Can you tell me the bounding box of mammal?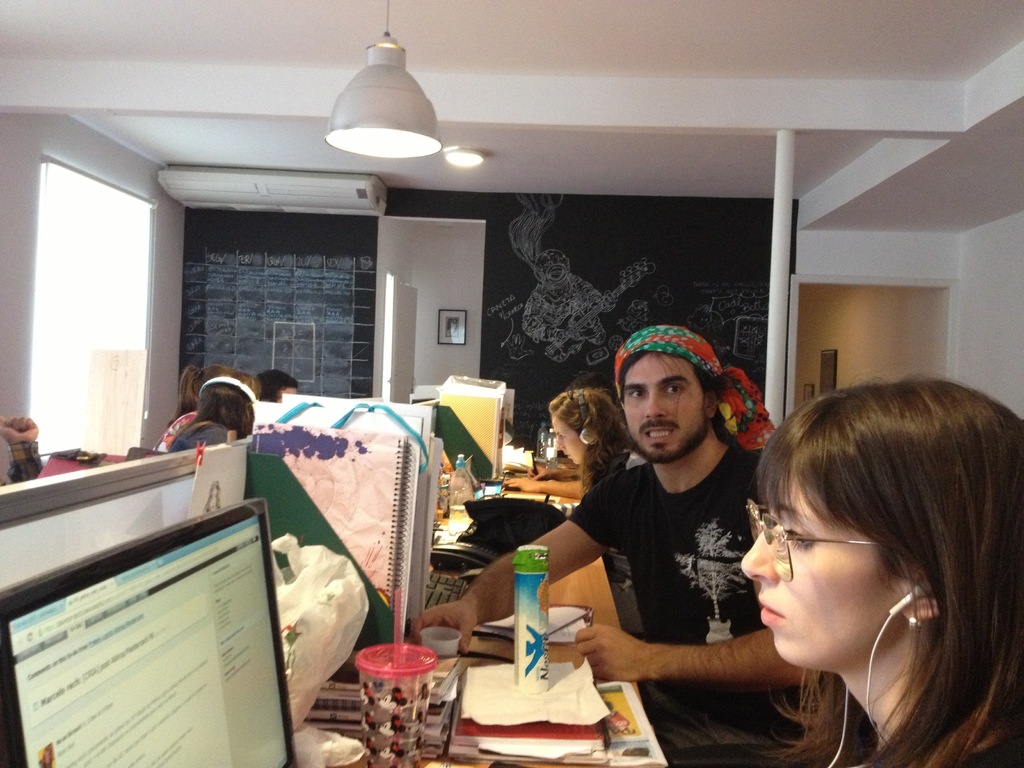
bbox=[520, 350, 781, 716].
